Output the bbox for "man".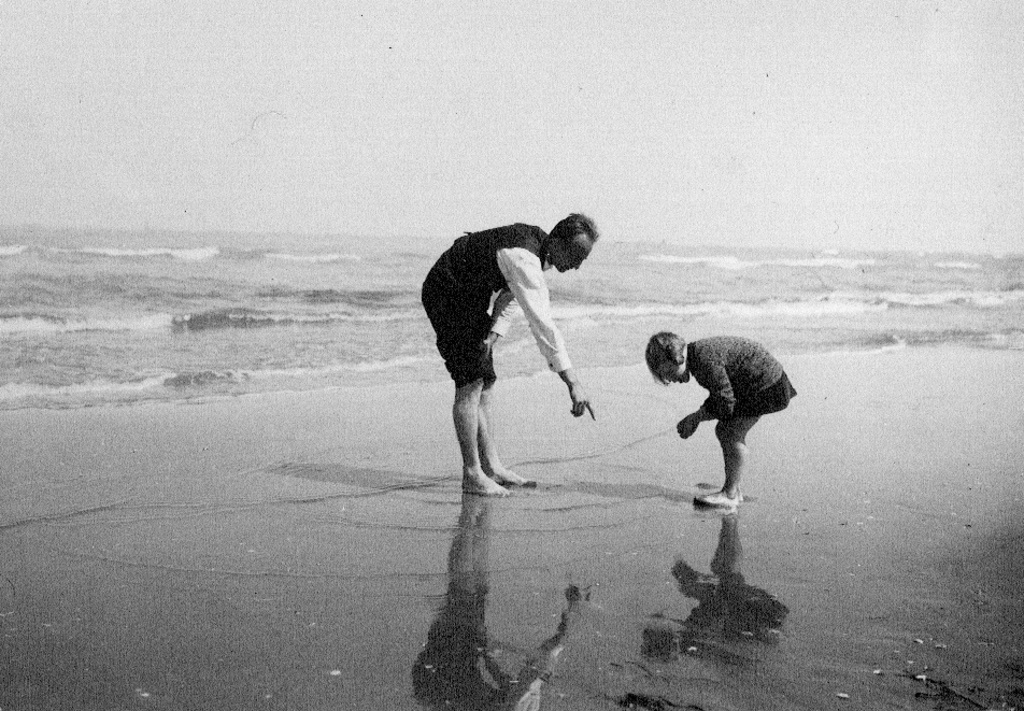
425,211,613,507.
